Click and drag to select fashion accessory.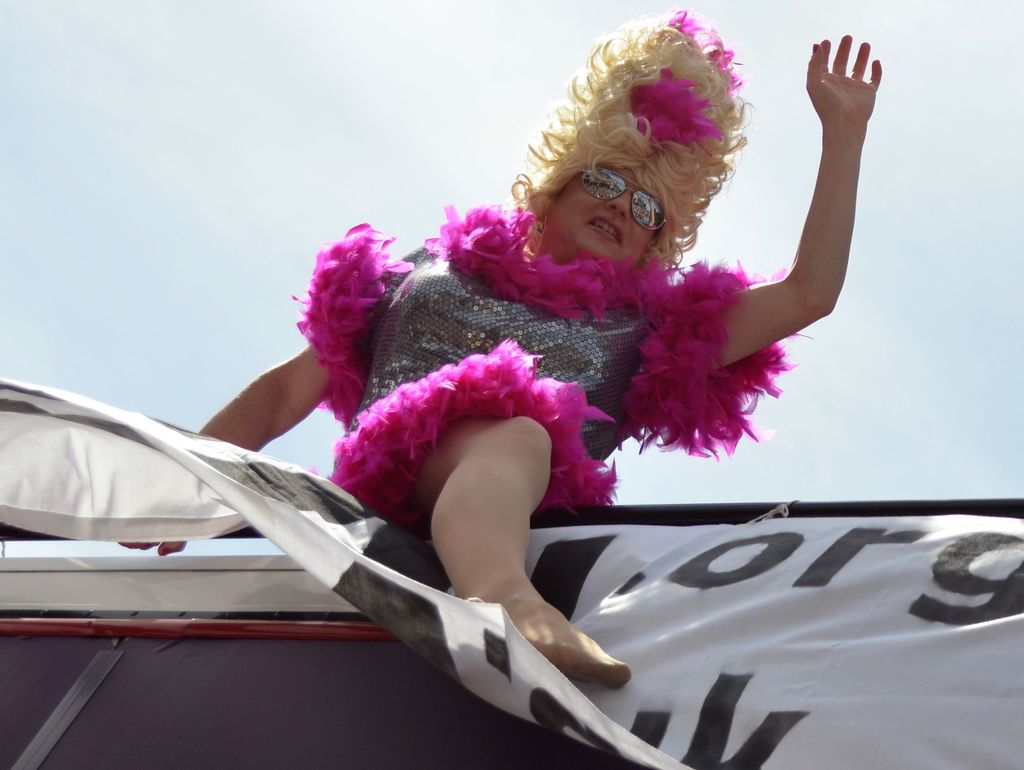
Selection: x1=420 y1=201 x2=816 y2=458.
